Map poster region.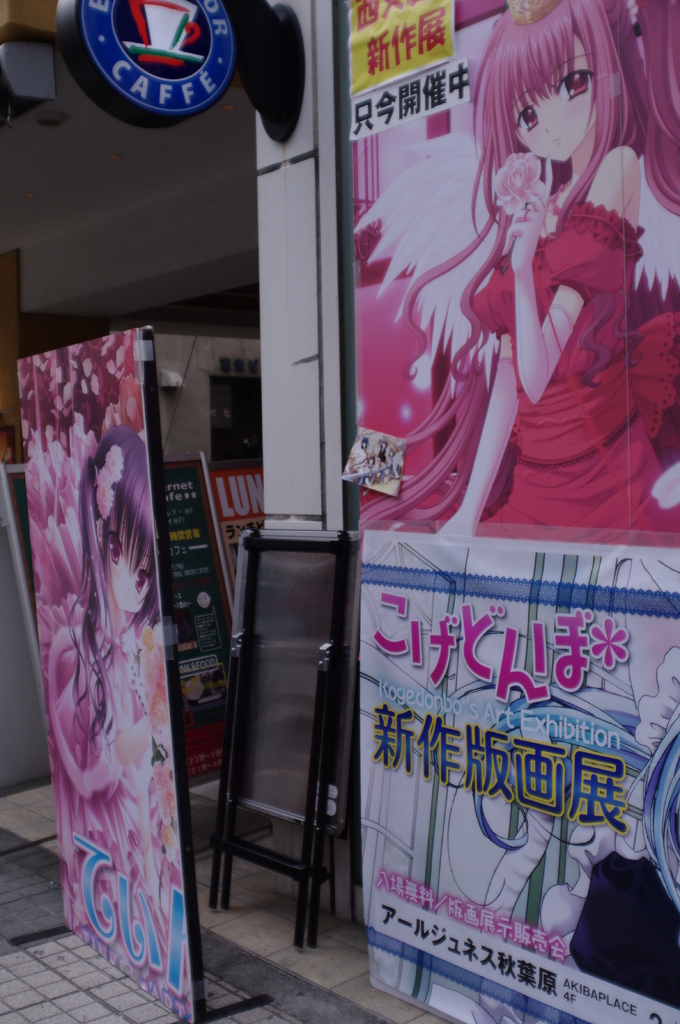
Mapped to [left=339, top=0, right=679, bottom=1023].
